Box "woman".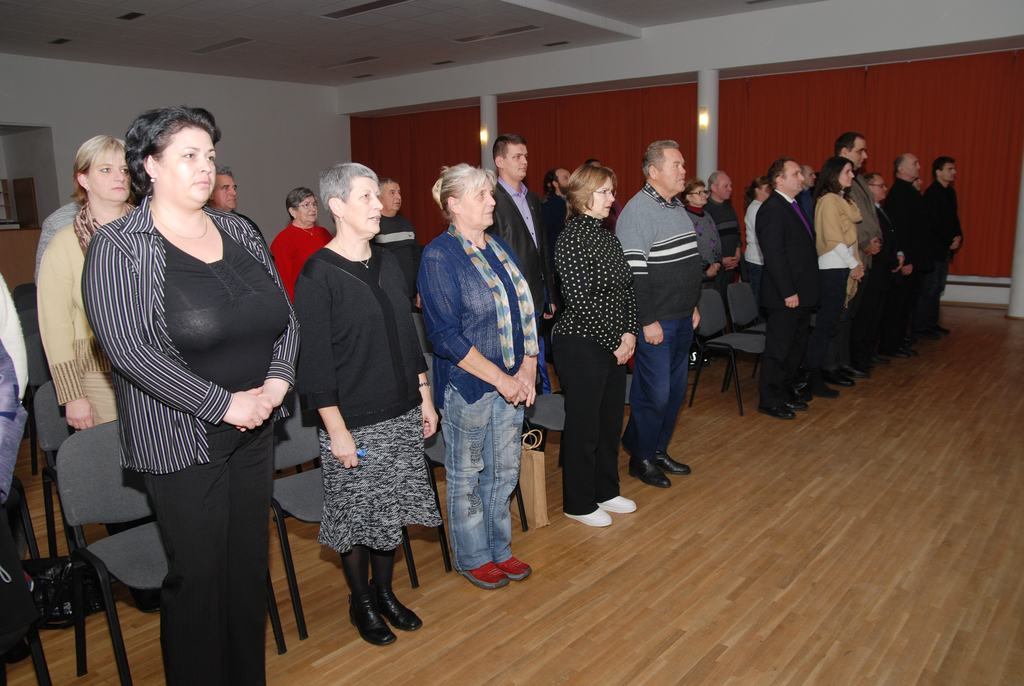
270 184 339 302.
